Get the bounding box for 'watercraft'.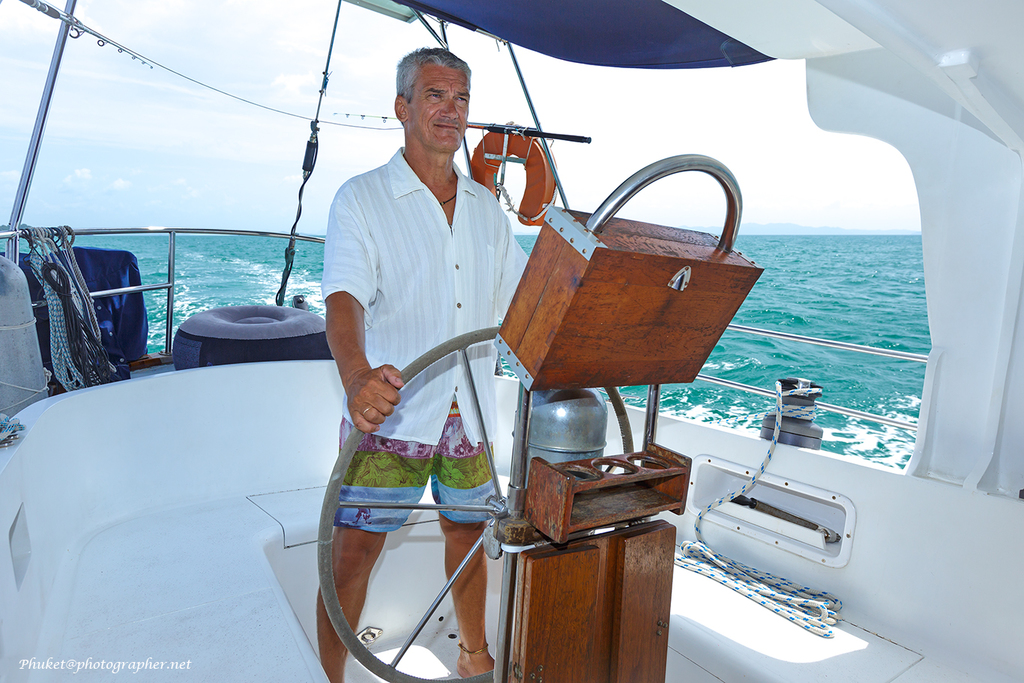
x1=1 y1=0 x2=1023 y2=682.
